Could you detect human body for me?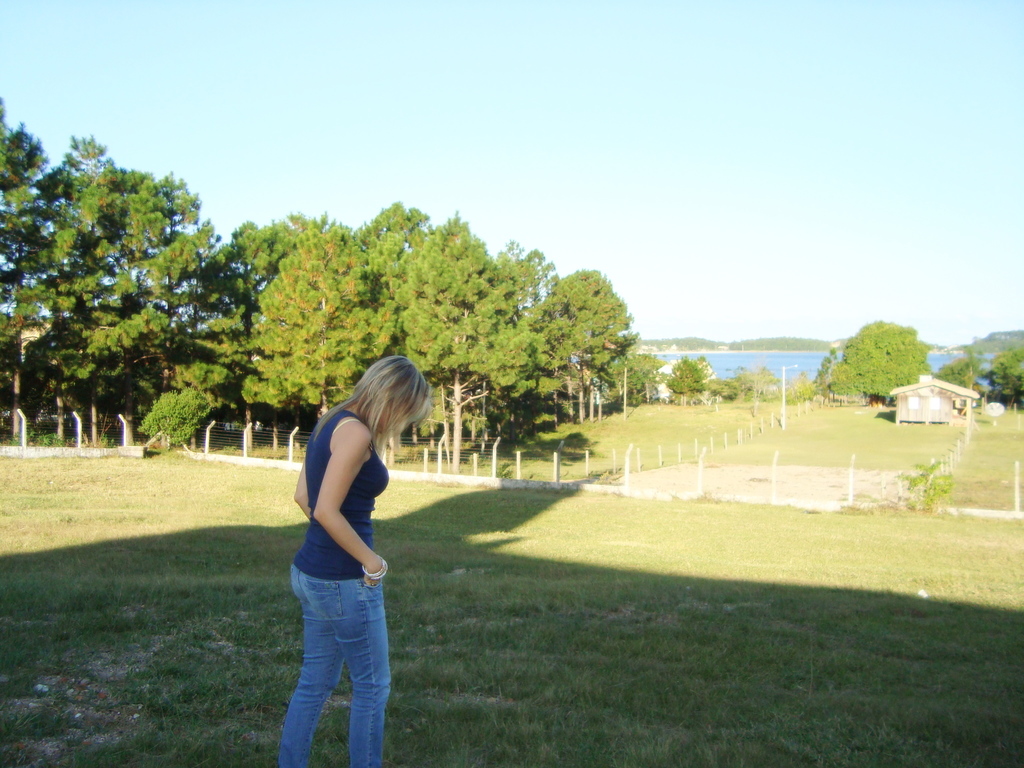
Detection result: 273:349:412:764.
